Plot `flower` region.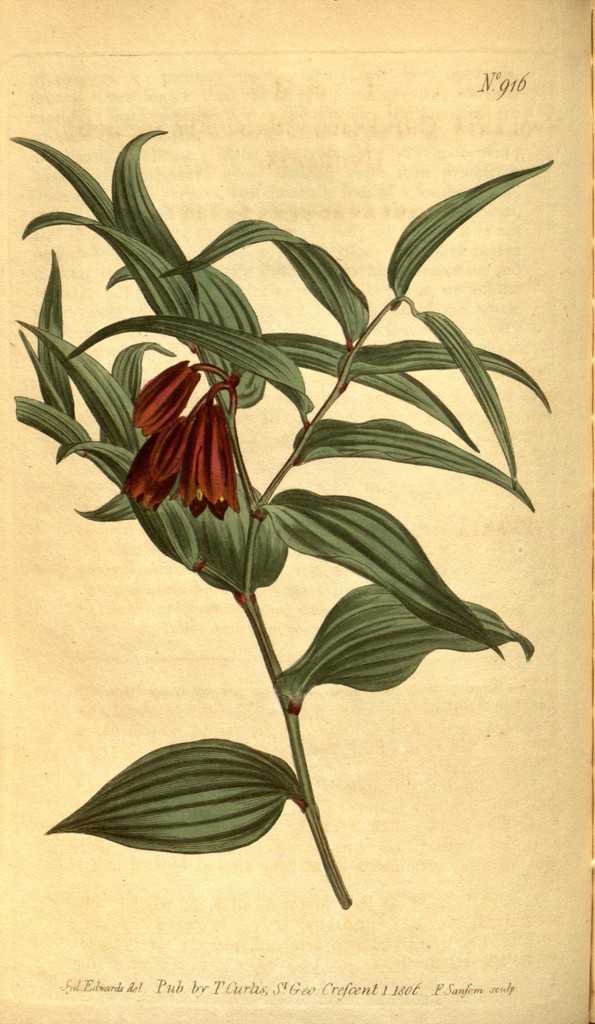
Plotted at [left=174, top=378, right=245, bottom=519].
